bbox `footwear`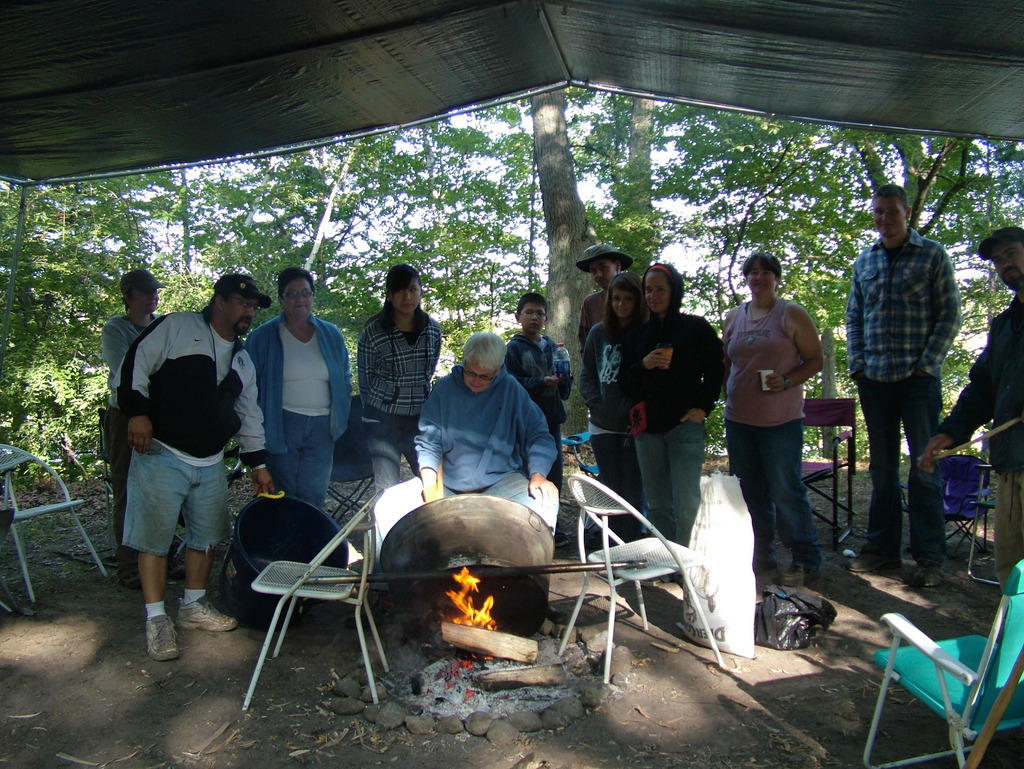
bbox=[165, 558, 185, 581]
